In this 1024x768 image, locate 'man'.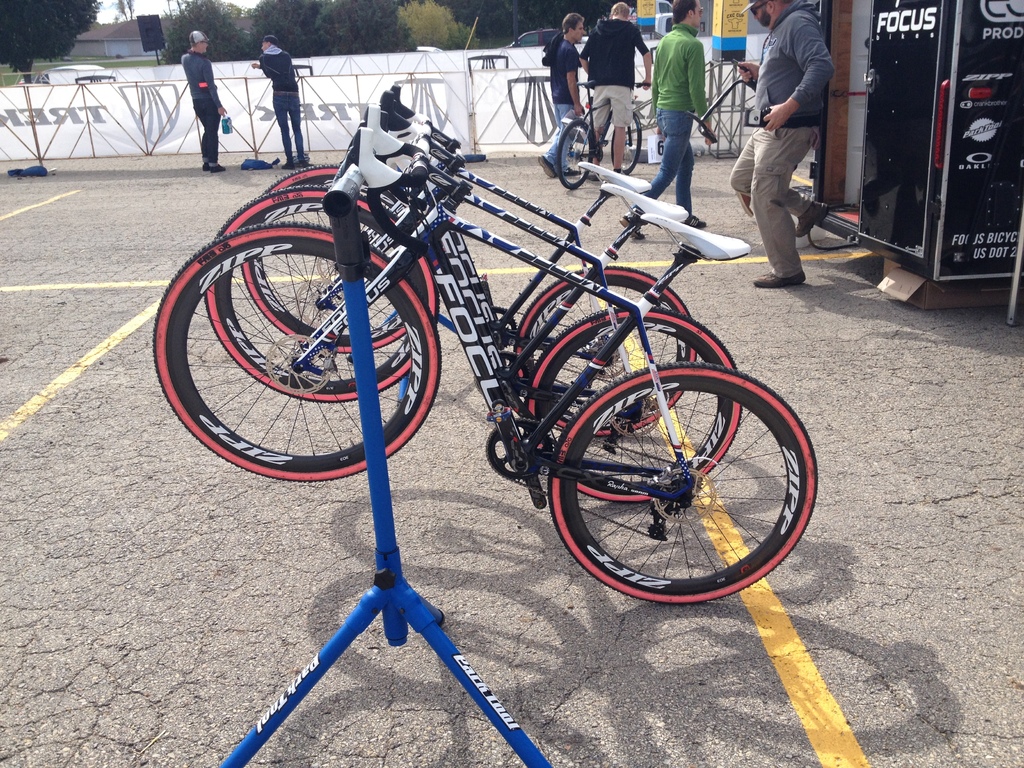
Bounding box: pyautogui.locateOnScreen(581, 3, 652, 172).
